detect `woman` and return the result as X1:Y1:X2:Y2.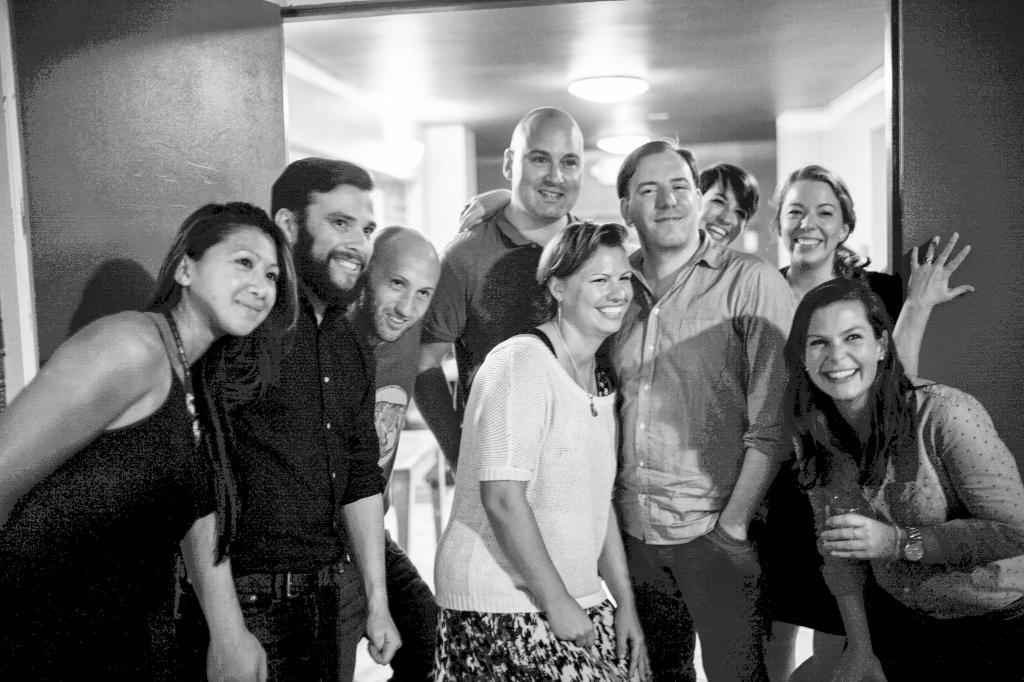
749:163:981:681.
